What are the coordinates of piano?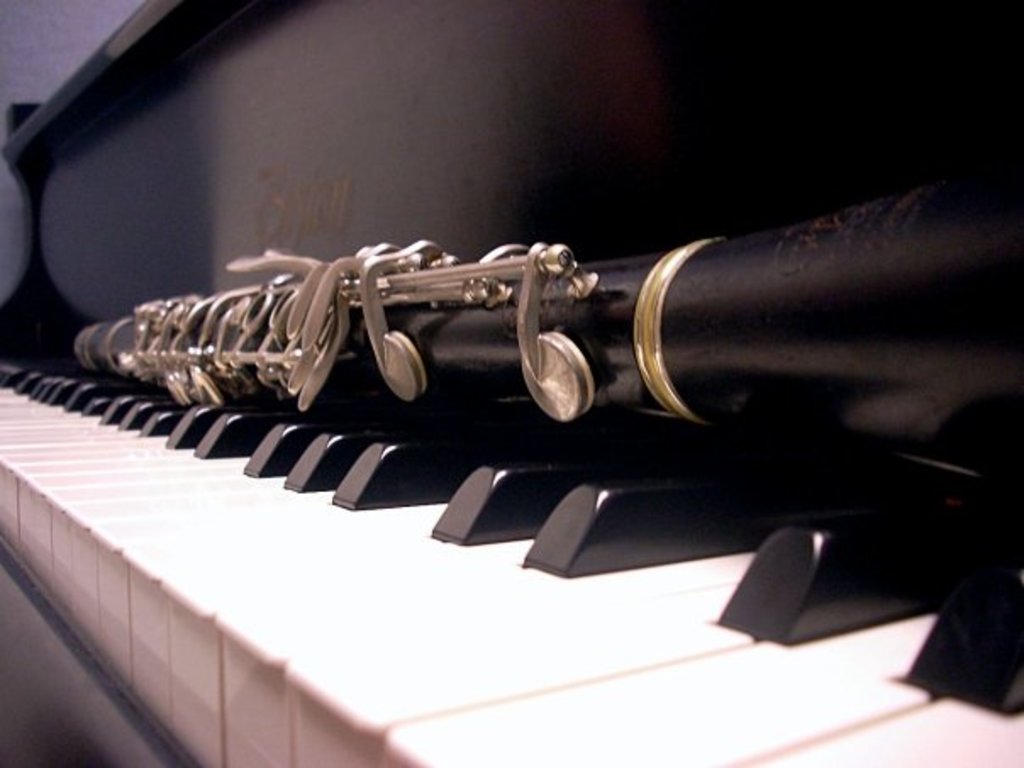
region(0, 0, 1022, 763).
